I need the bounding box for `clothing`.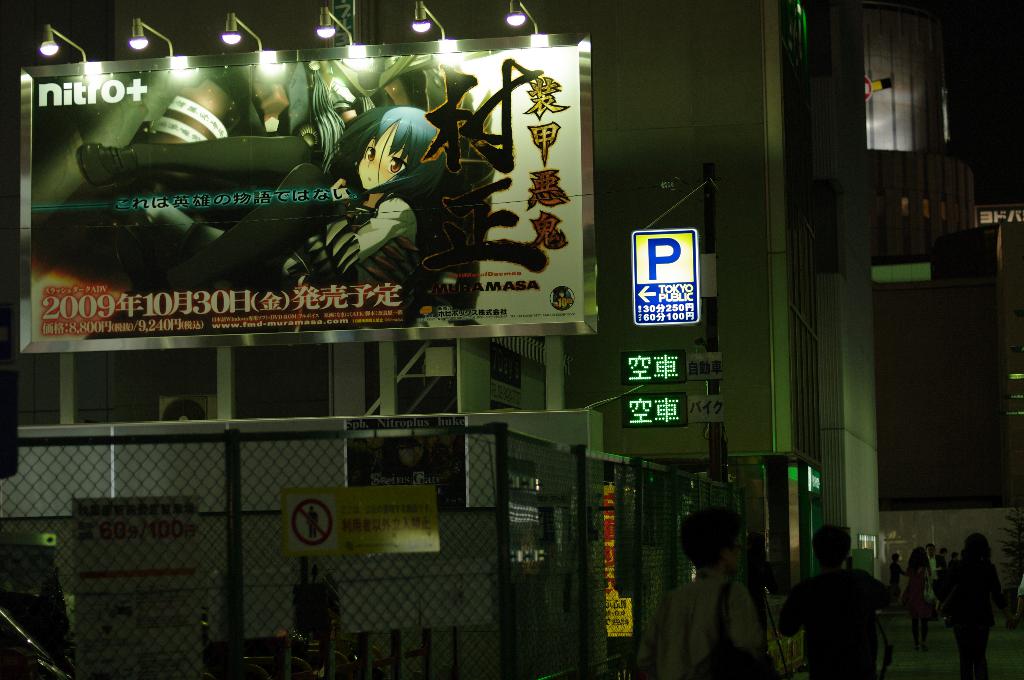
Here it is: rect(282, 193, 425, 312).
